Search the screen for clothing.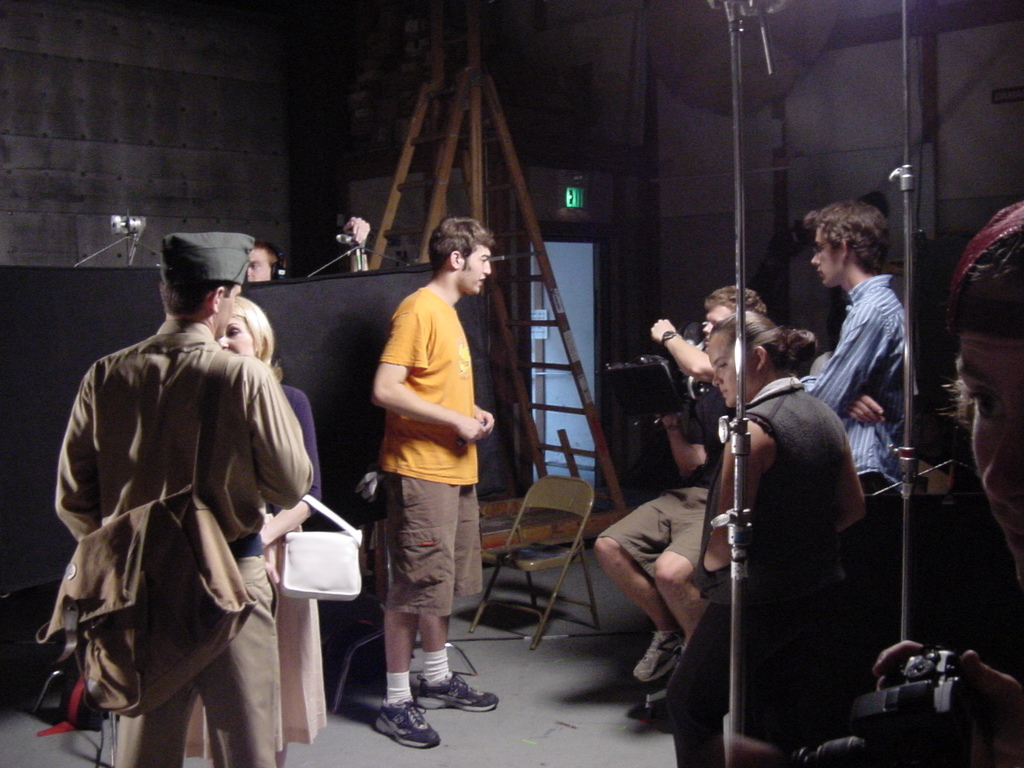
Found at bbox=[800, 271, 911, 700].
